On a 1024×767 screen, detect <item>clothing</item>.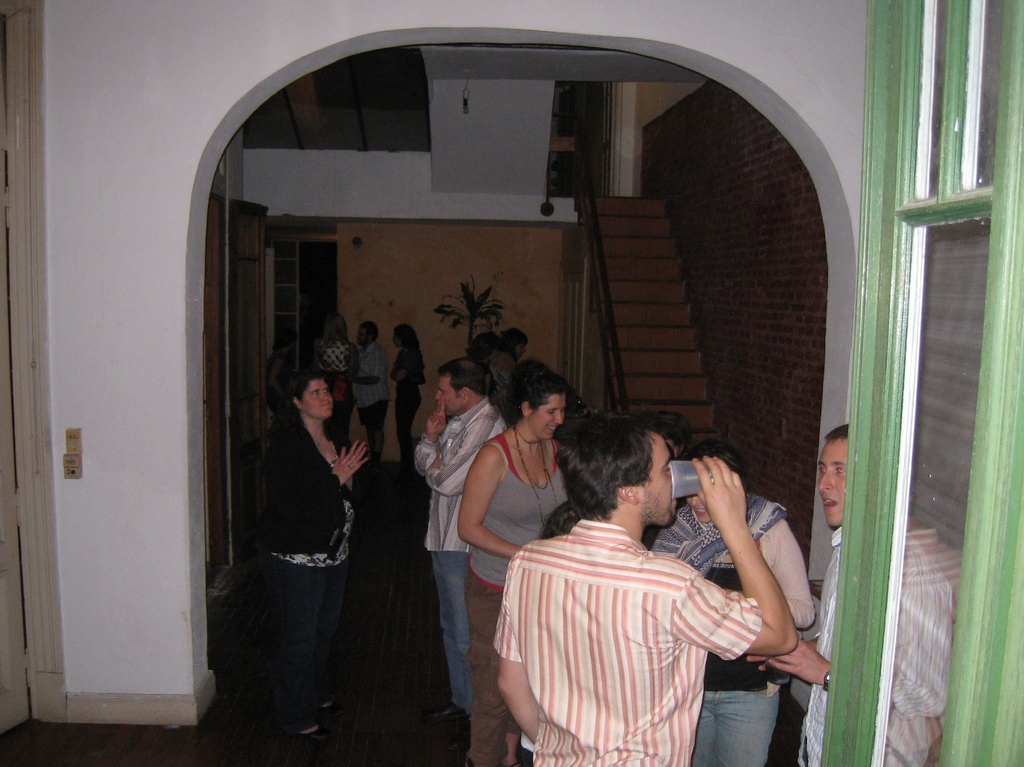
(421,400,510,694).
